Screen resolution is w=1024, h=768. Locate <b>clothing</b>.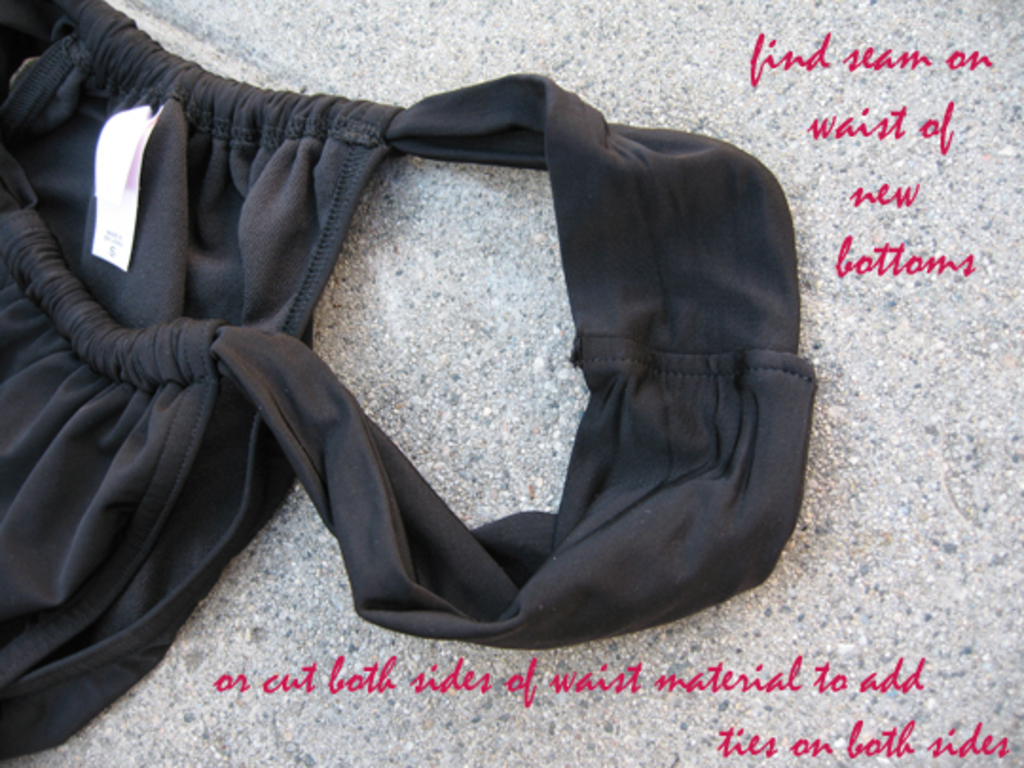
box(0, 0, 821, 762).
